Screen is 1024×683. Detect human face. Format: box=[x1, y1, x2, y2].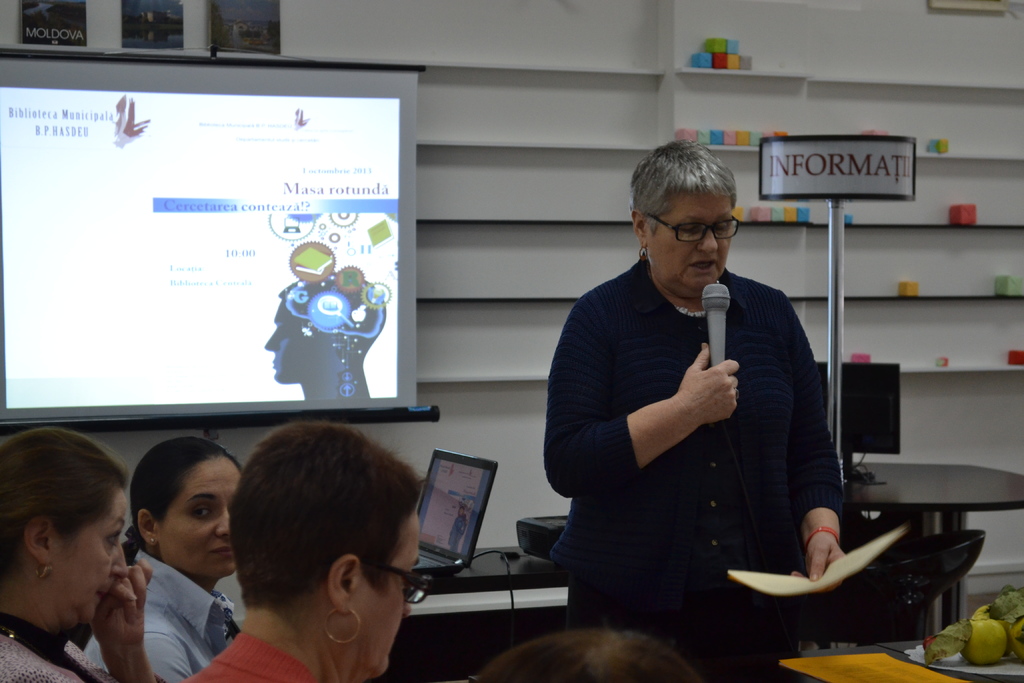
box=[352, 509, 419, 678].
